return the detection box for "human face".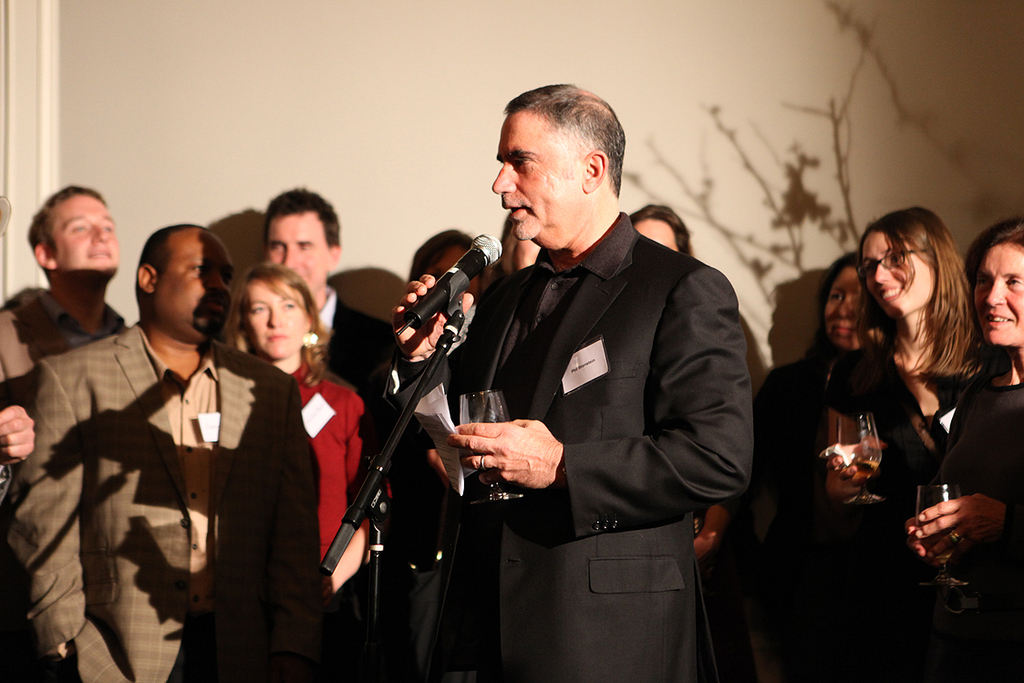
x1=491 y1=109 x2=578 y2=242.
